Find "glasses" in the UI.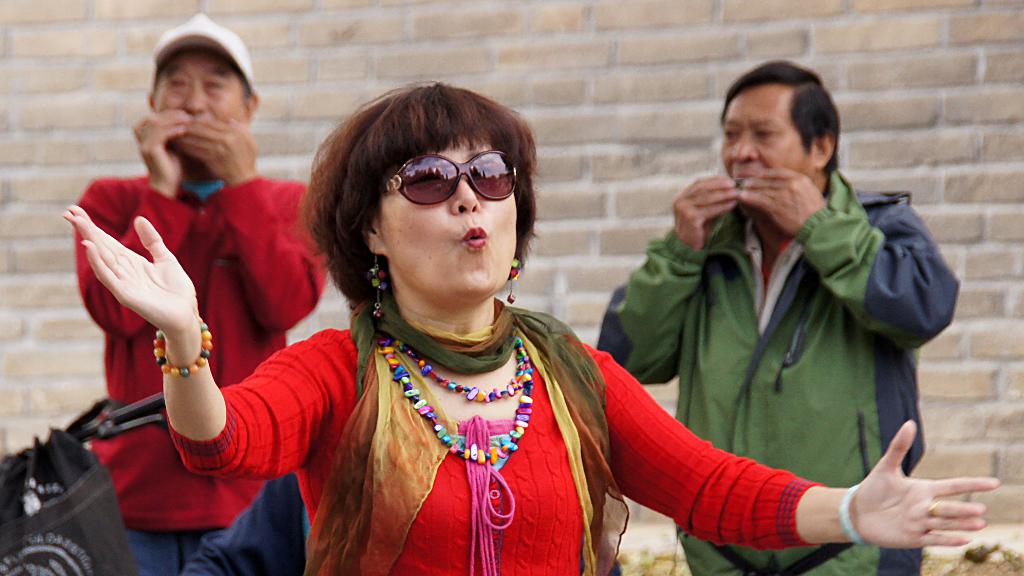
UI element at detection(378, 149, 518, 207).
